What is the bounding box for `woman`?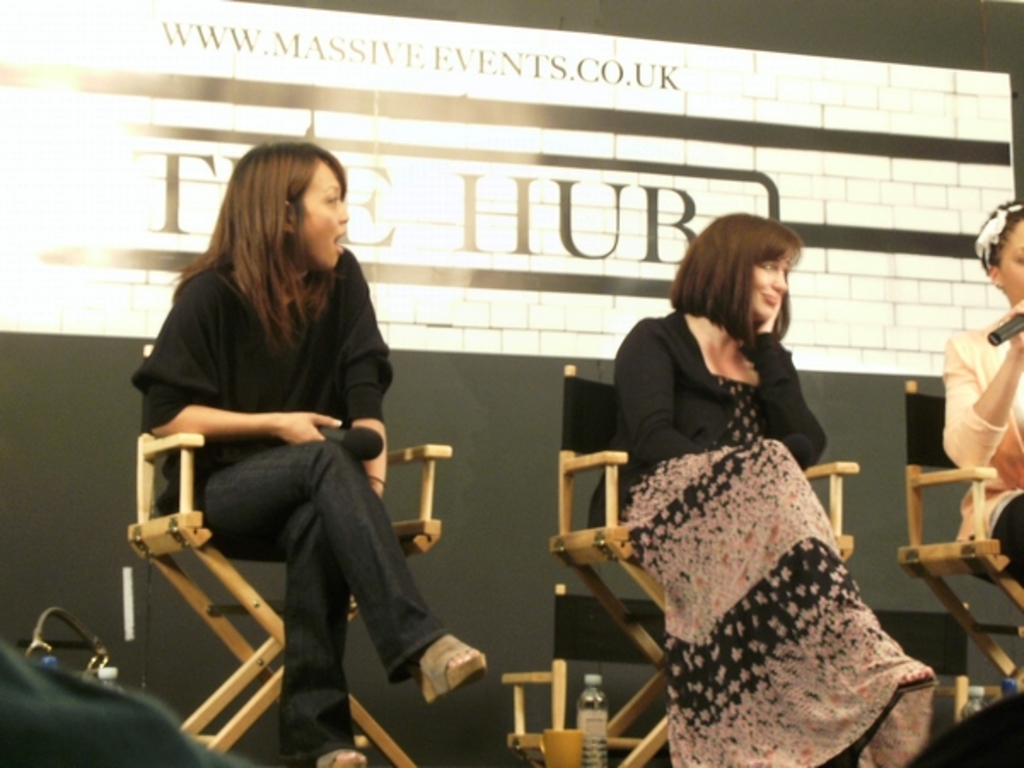
left=589, top=203, right=983, bottom=766.
